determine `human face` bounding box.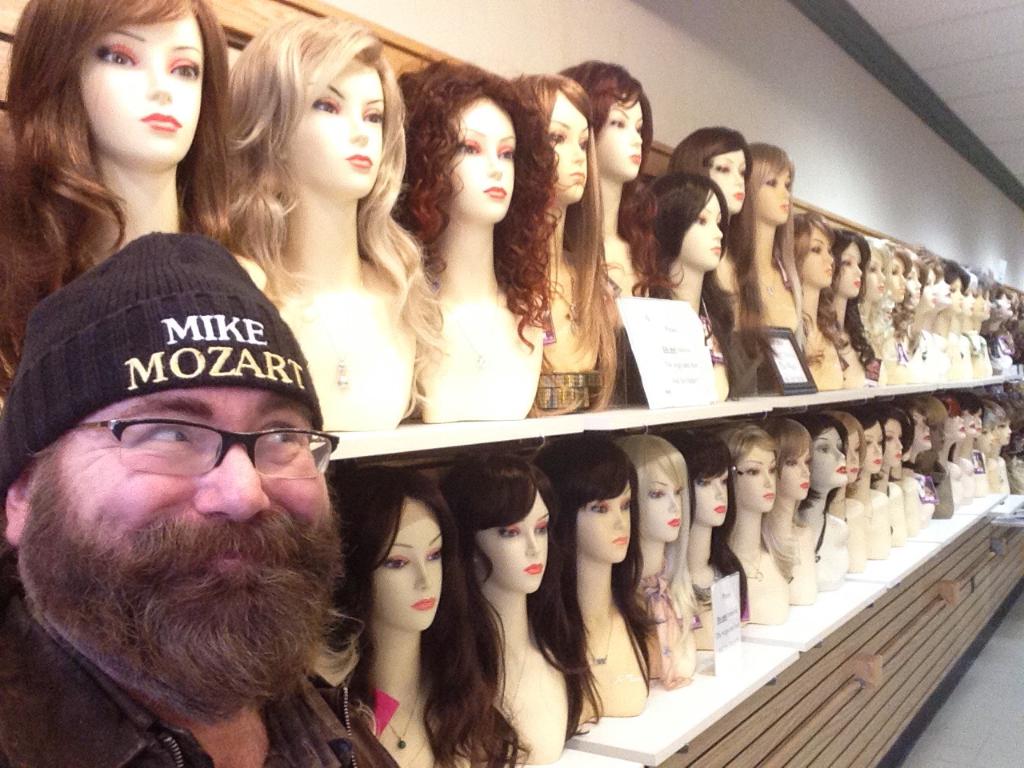
Determined: Rect(23, 388, 339, 706).
